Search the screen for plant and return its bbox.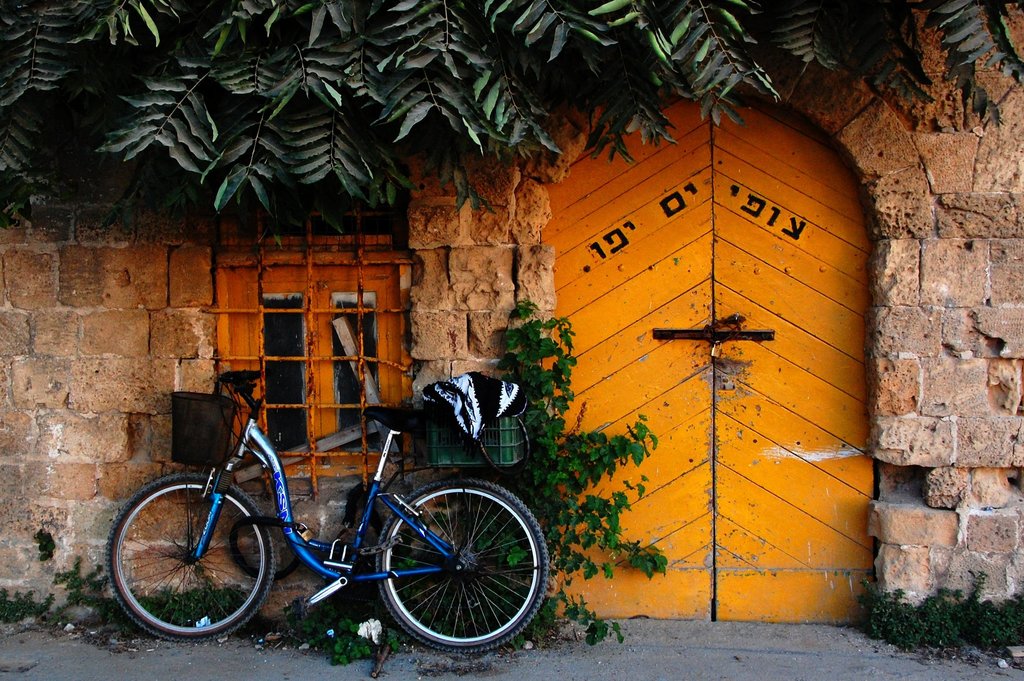
Found: {"x1": 0, "y1": 584, "x2": 72, "y2": 624}.
